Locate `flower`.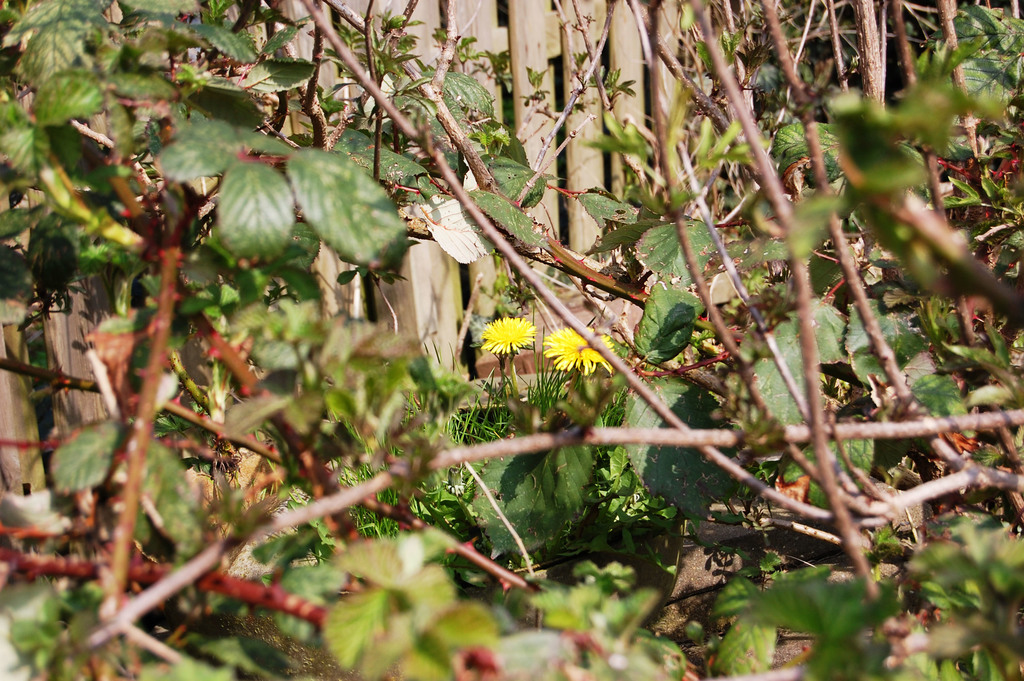
Bounding box: (left=482, top=313, right=533, bottom=359).
